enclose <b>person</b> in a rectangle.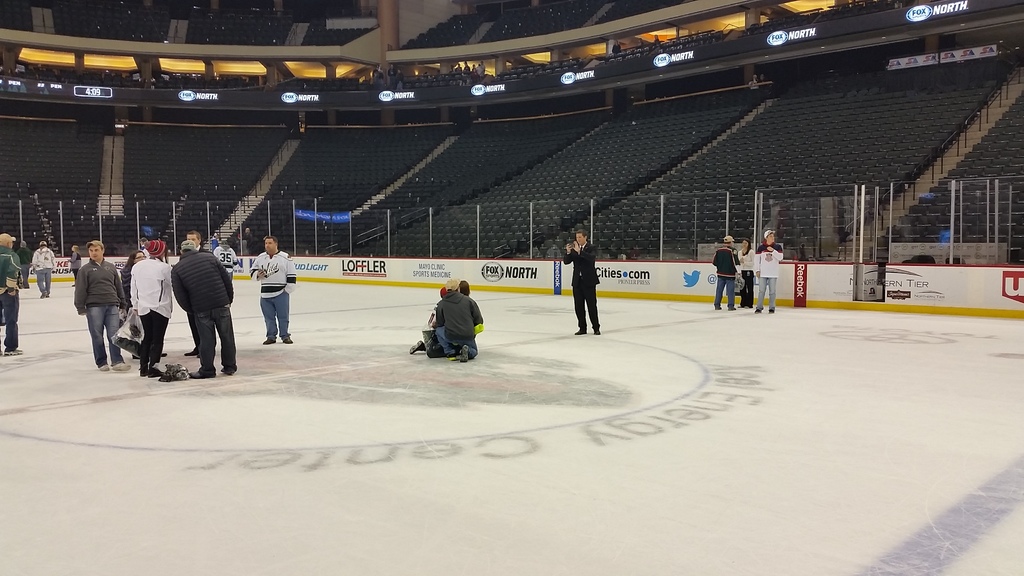
l=564, t=232, r=601, b=339.
